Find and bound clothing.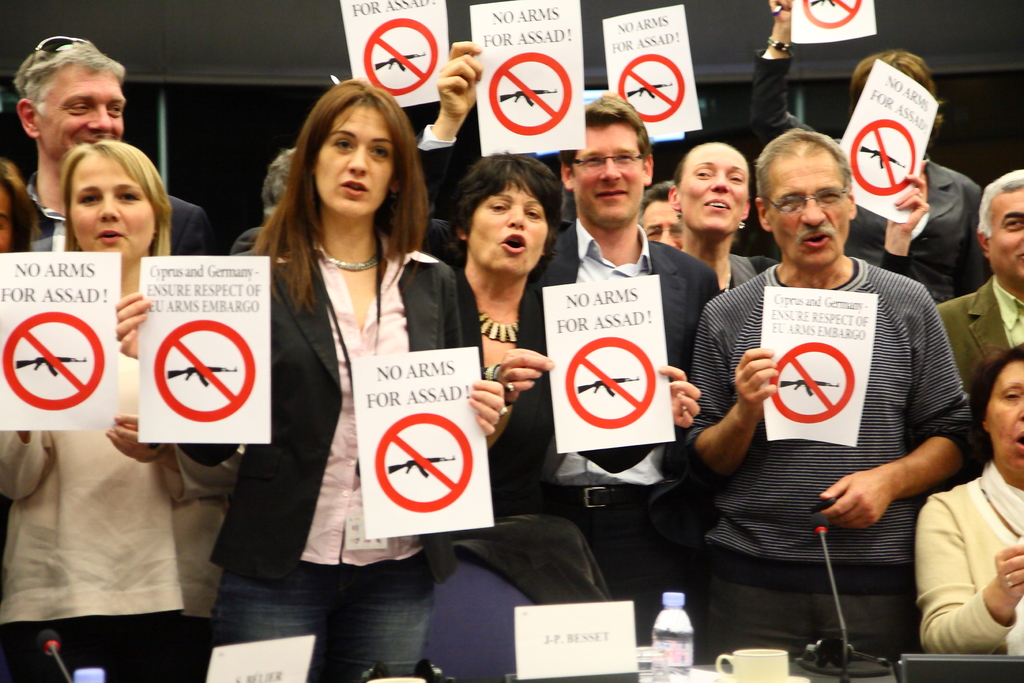
Bound: detection(543, 209, 714, 630).
